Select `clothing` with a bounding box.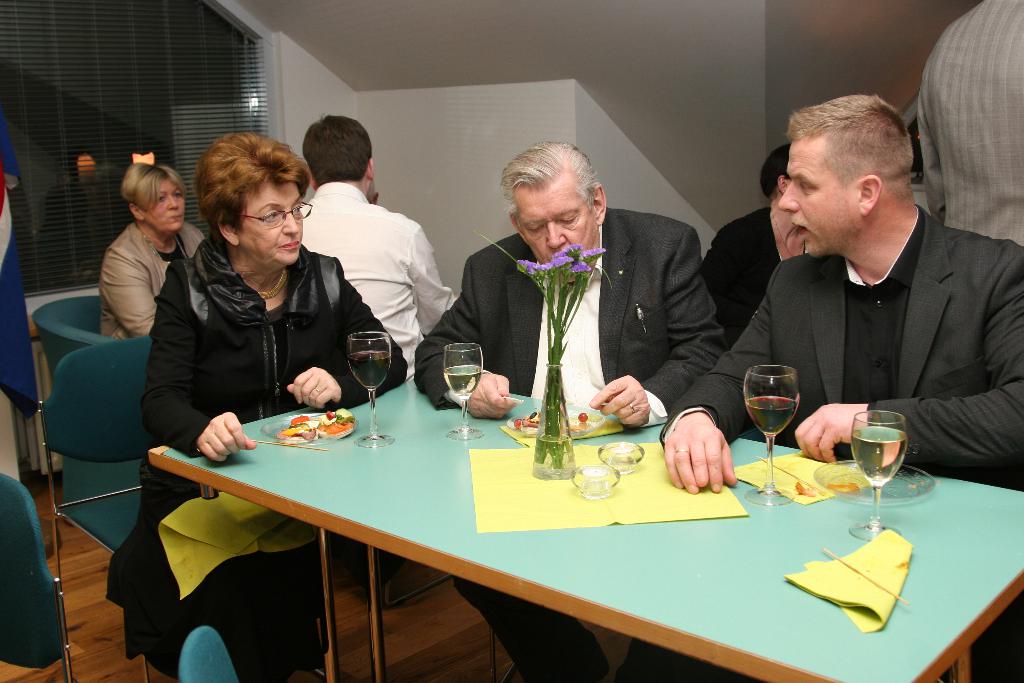
BBox(102, 220, 207, 334).
